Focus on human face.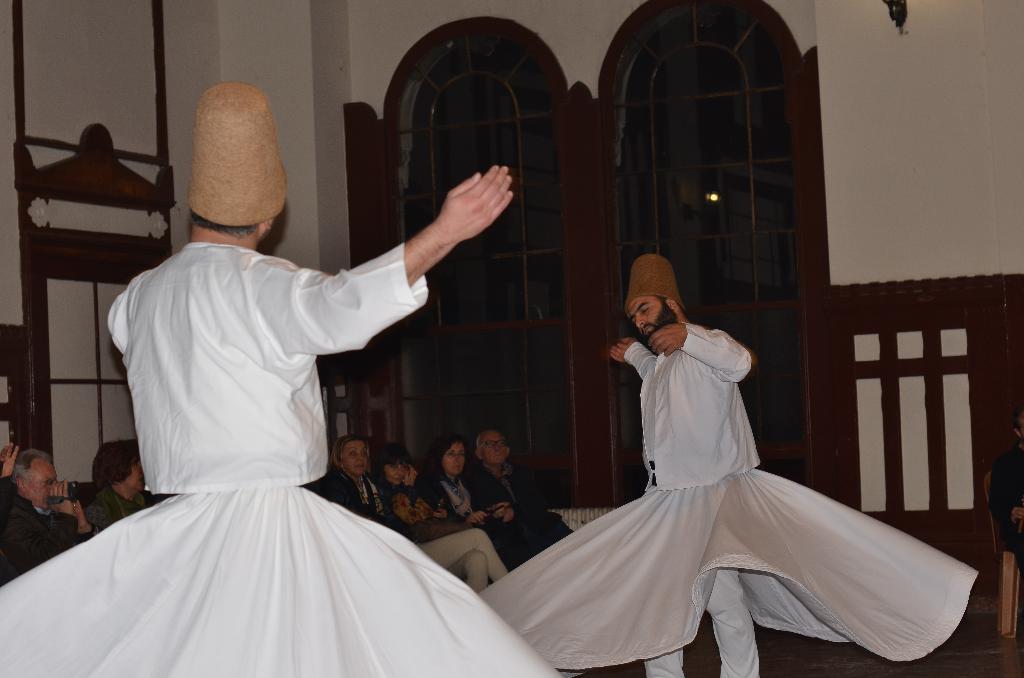
Focused at bbox(483, 433, 509, 464).
